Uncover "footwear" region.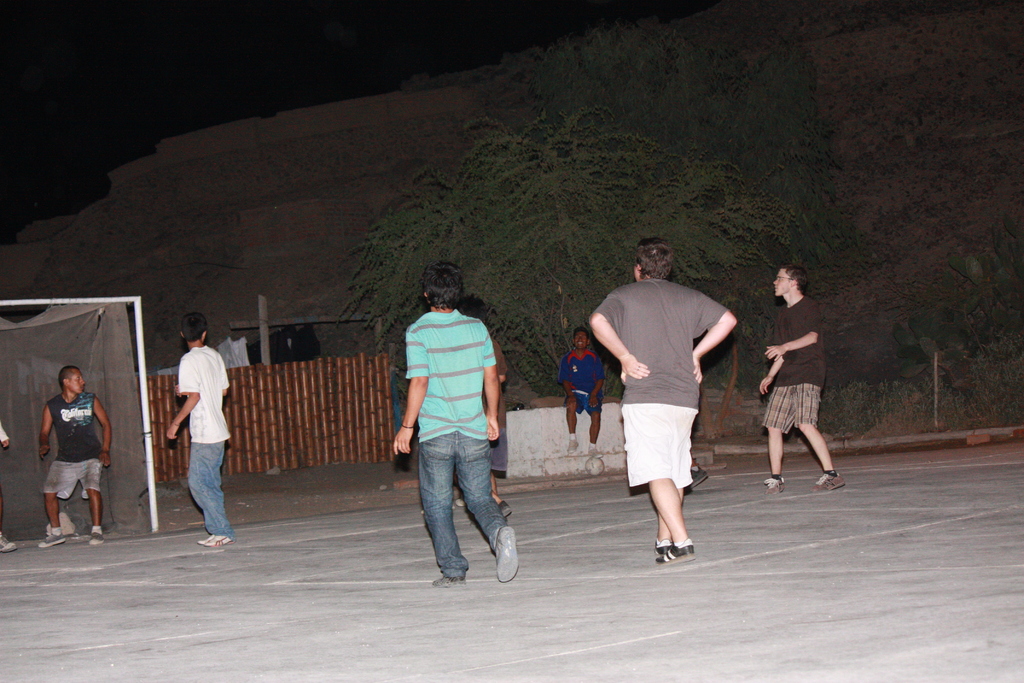
Uncovered: (x1=655, y1=537, x2=692, y2=562).
